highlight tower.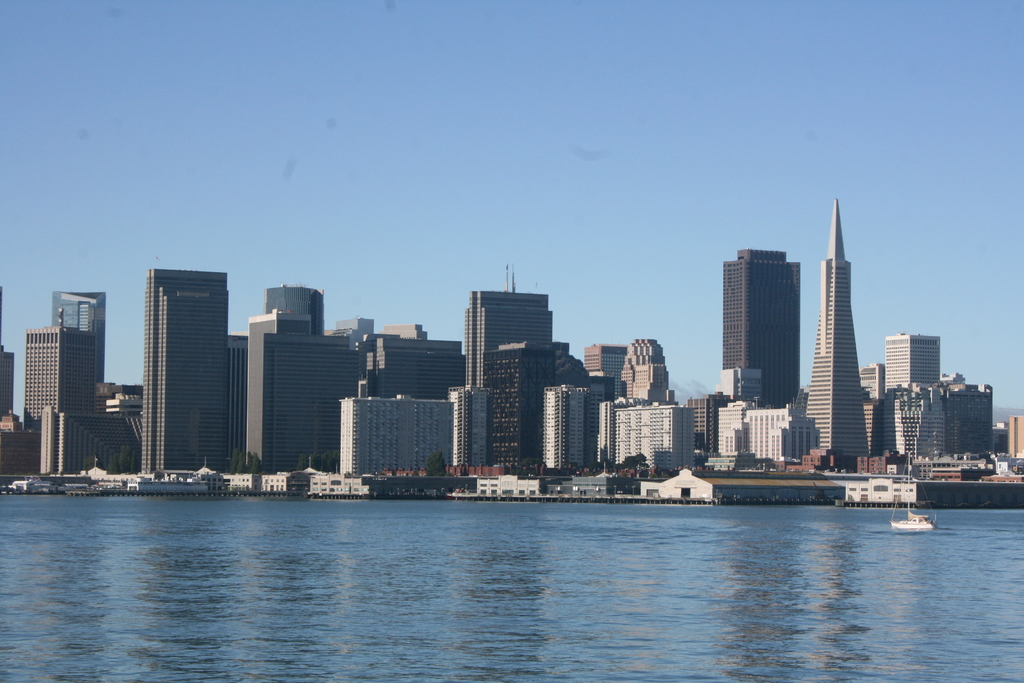
Highlighted region: box(888, 329, 947, 400).
